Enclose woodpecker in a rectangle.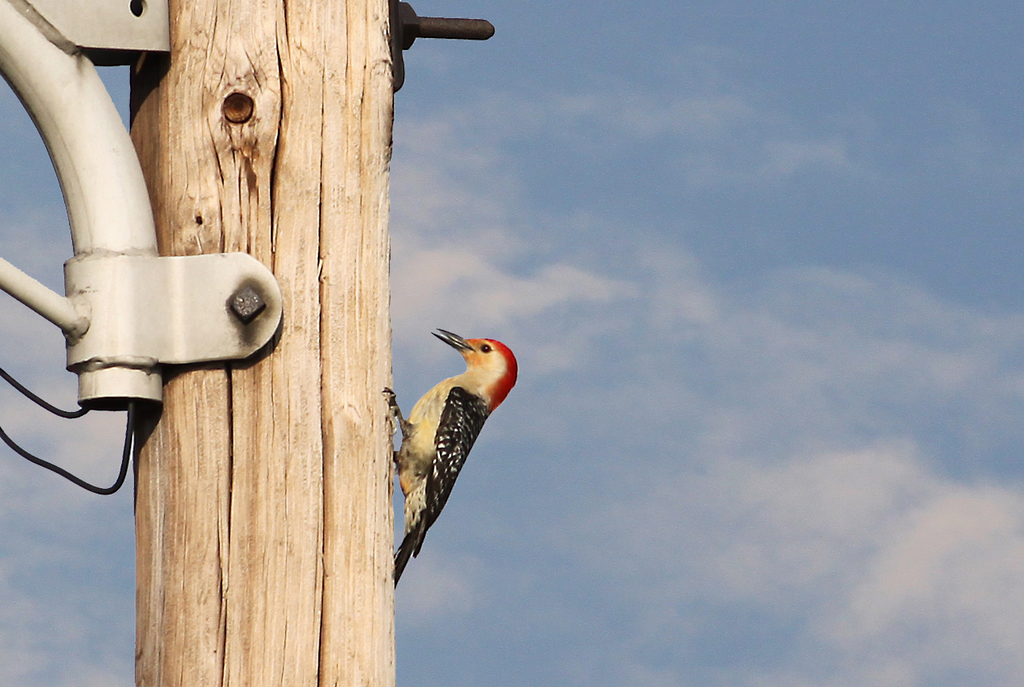
388:328:513:574.
